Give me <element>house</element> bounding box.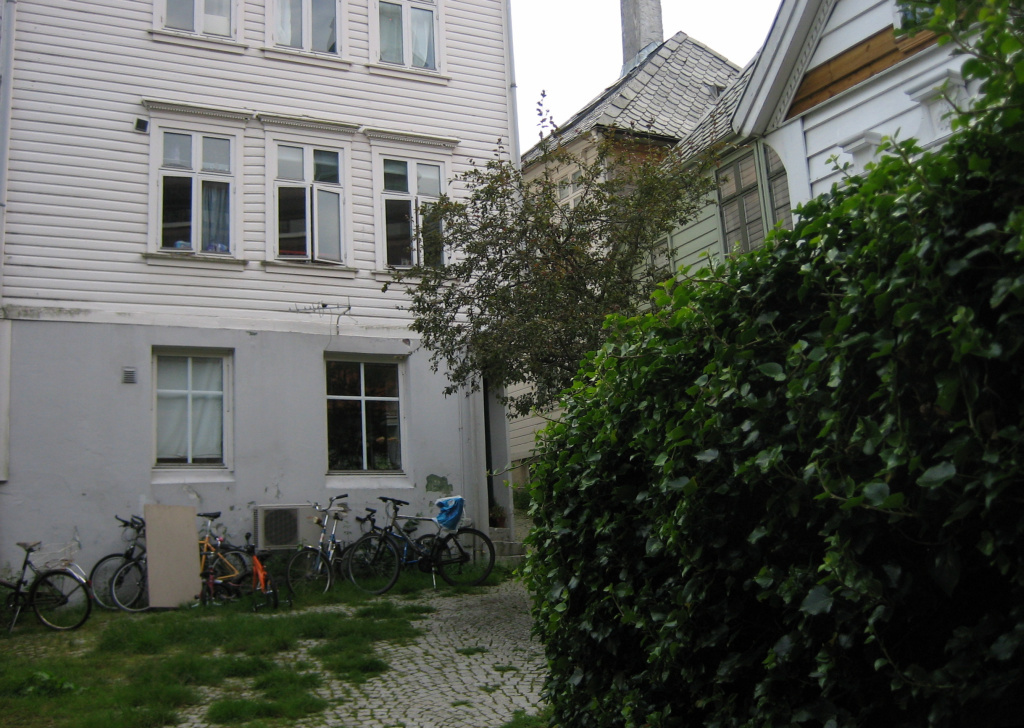
<bbox>502, 0, 1023, 515</bbox>.
